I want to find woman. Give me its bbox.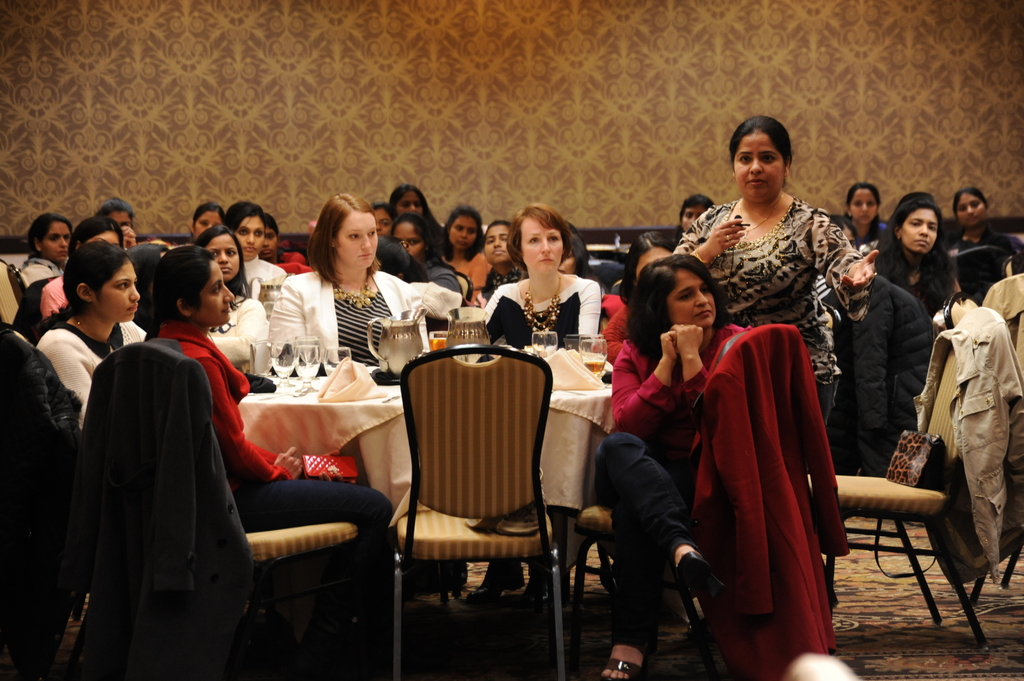
{"left": 666, "top": 120, "right": 872, "bottom": 440}.
